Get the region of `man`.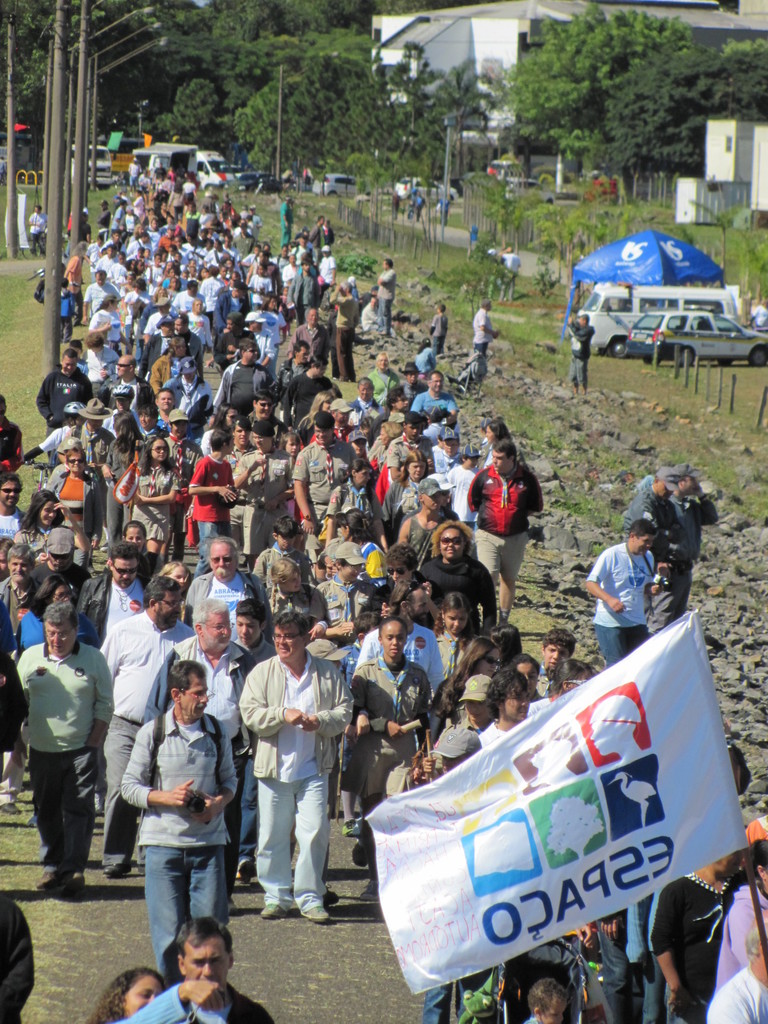
box=[428, 306, 449, 355].
